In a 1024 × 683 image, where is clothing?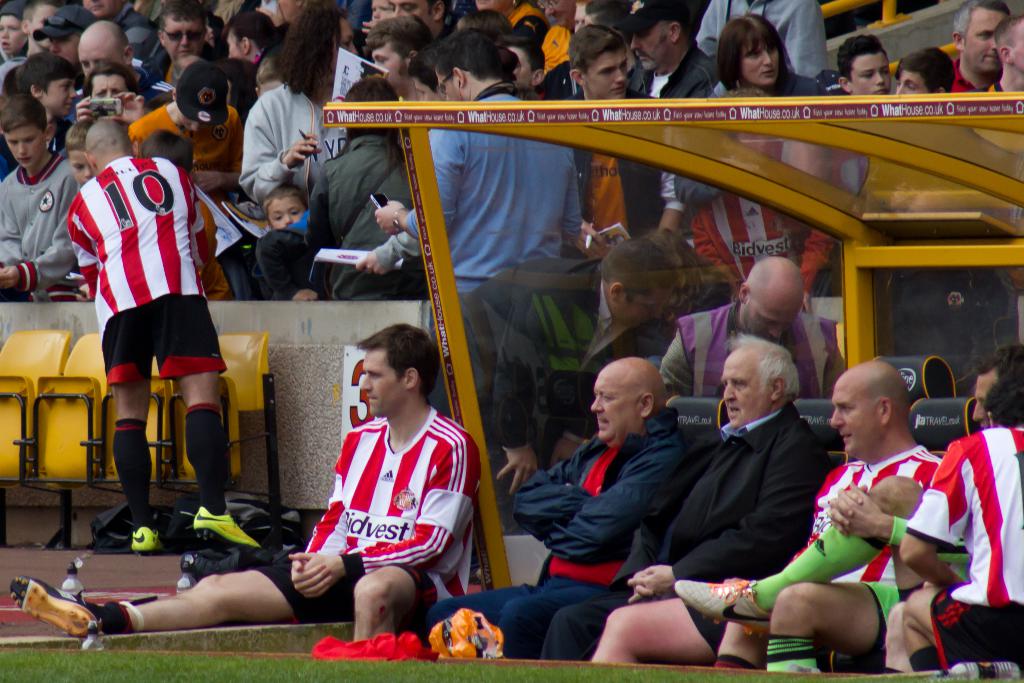
bbox(233, 69, 343, 185).
